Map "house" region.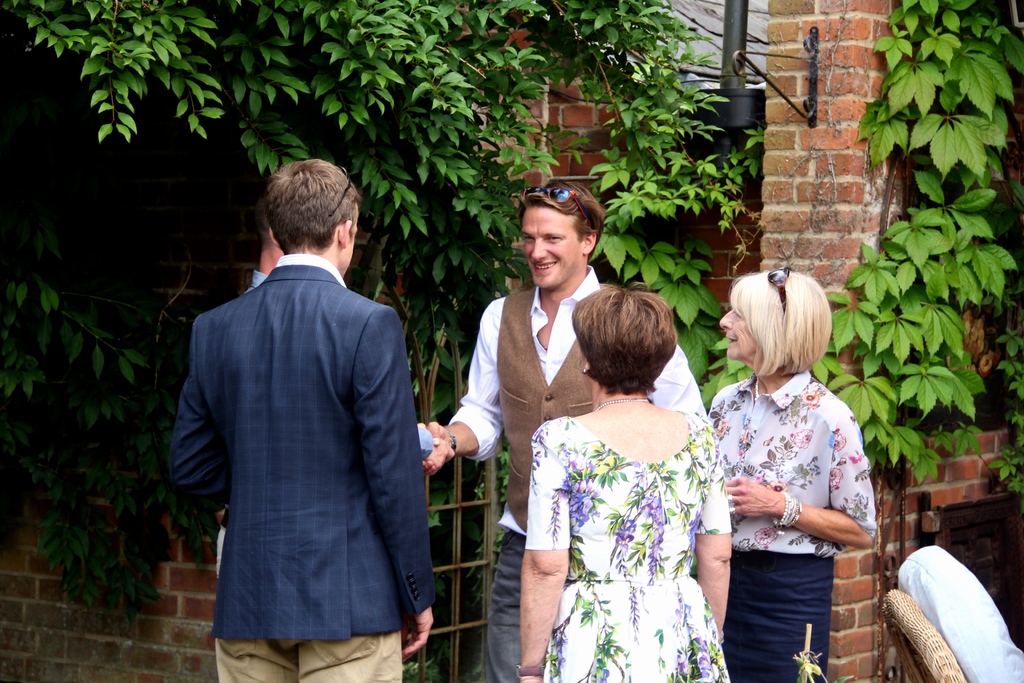
Mapped to (0,0,1023,682).
